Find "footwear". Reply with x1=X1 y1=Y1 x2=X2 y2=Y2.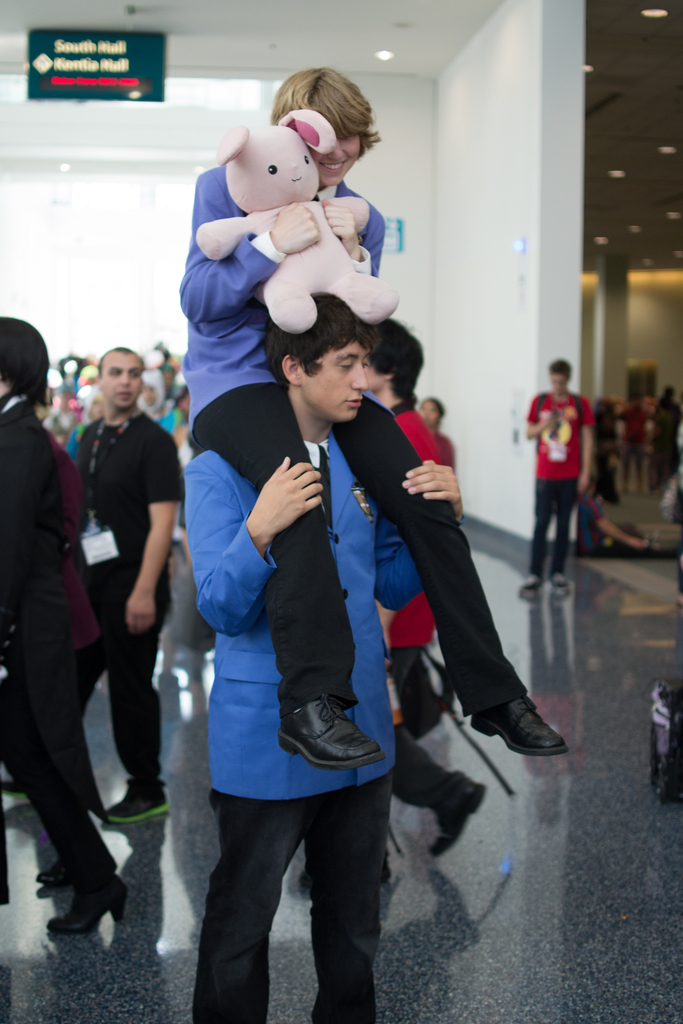
x1=553 y1=574 x2=572 y2=598.
